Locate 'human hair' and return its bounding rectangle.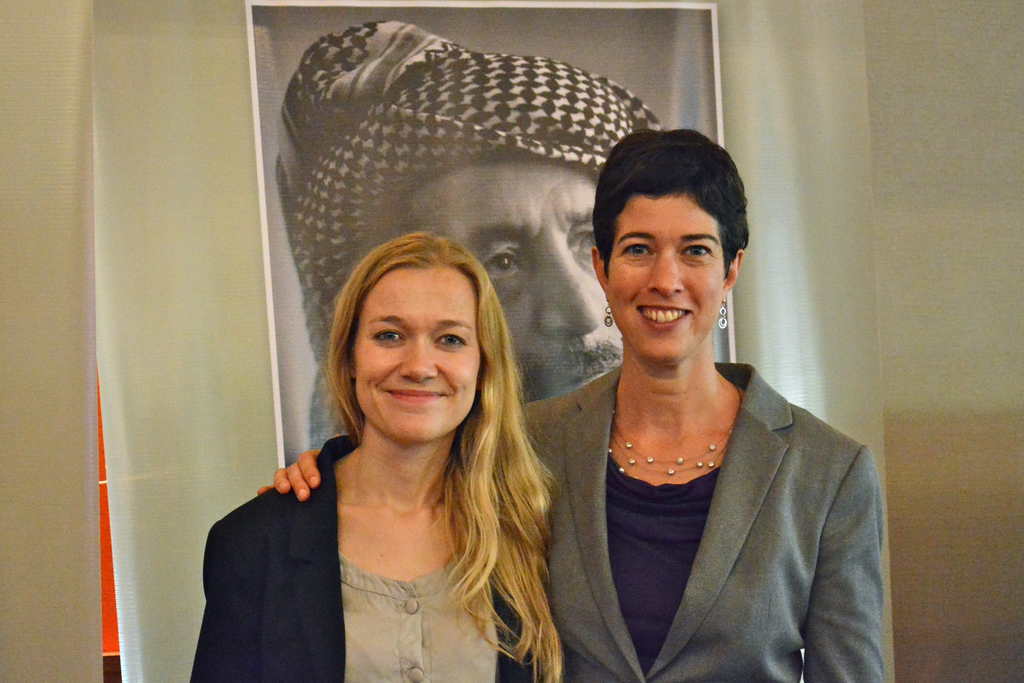
{"x1": 325, "y1": 229, "x2": 563, "y2": 682}.
